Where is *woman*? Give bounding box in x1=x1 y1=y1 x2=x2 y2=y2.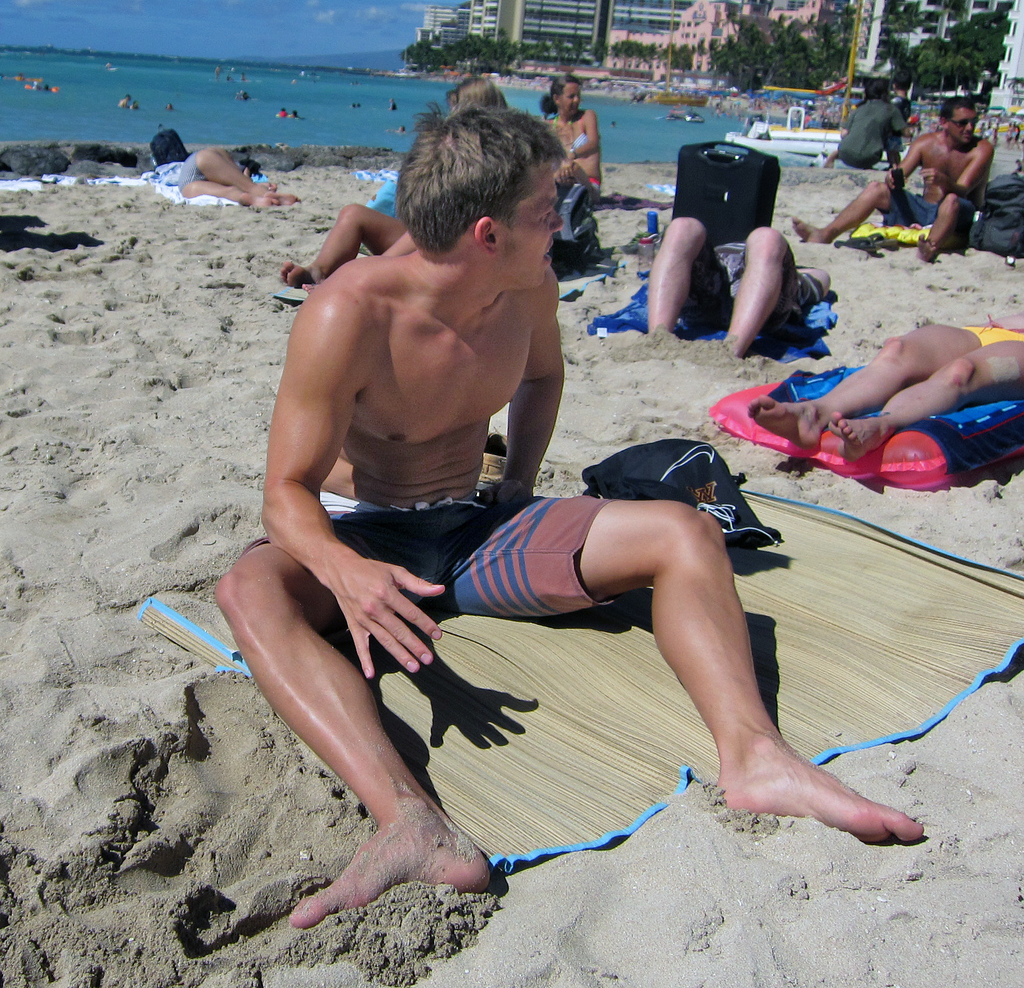
x1=278 y1=74 x2=509 y2=294.
